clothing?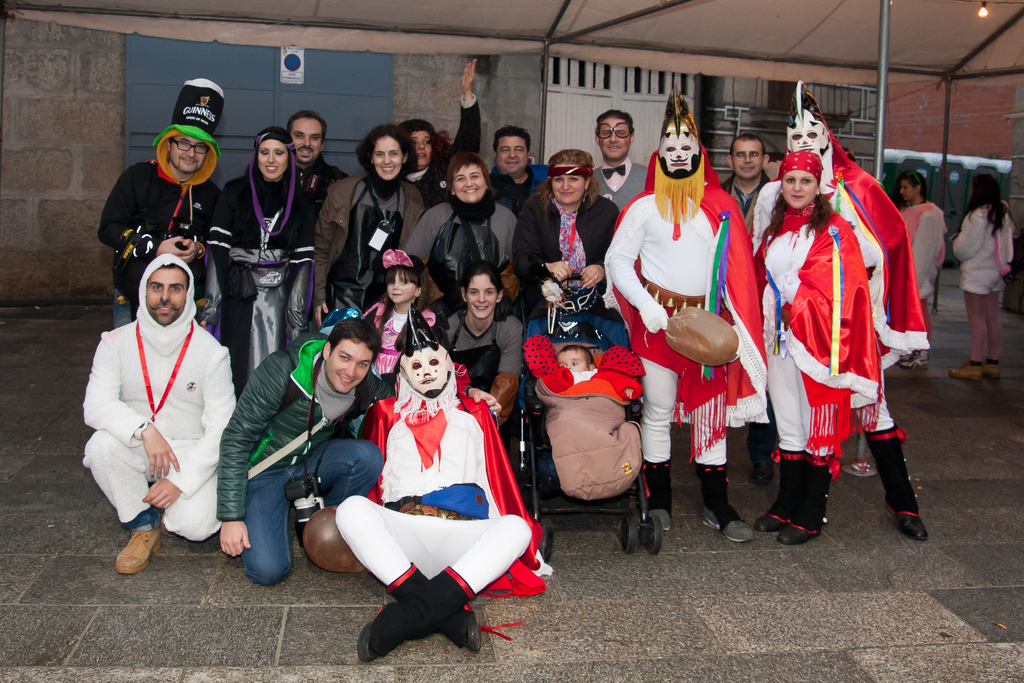
480,158,564,224
